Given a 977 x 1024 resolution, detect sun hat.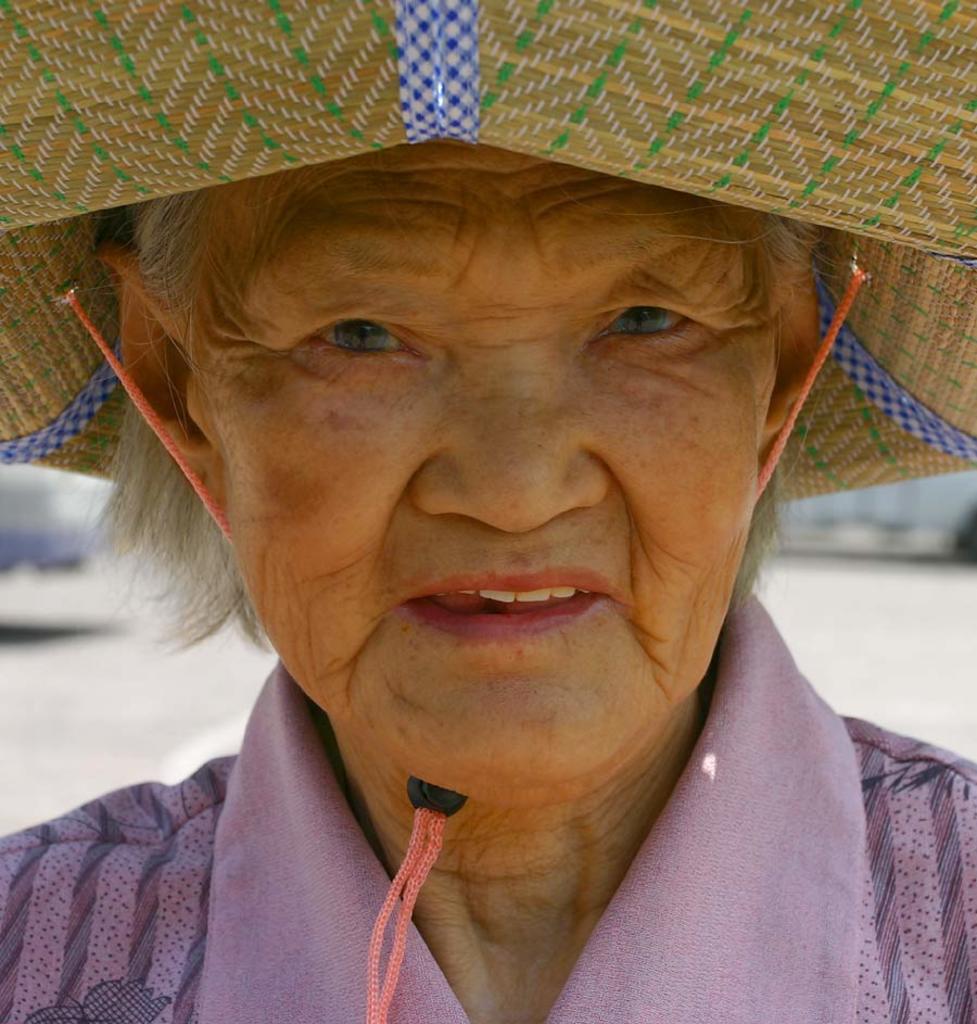
pyautogui.locateOnScreen(2, 0, 973, 1023).
